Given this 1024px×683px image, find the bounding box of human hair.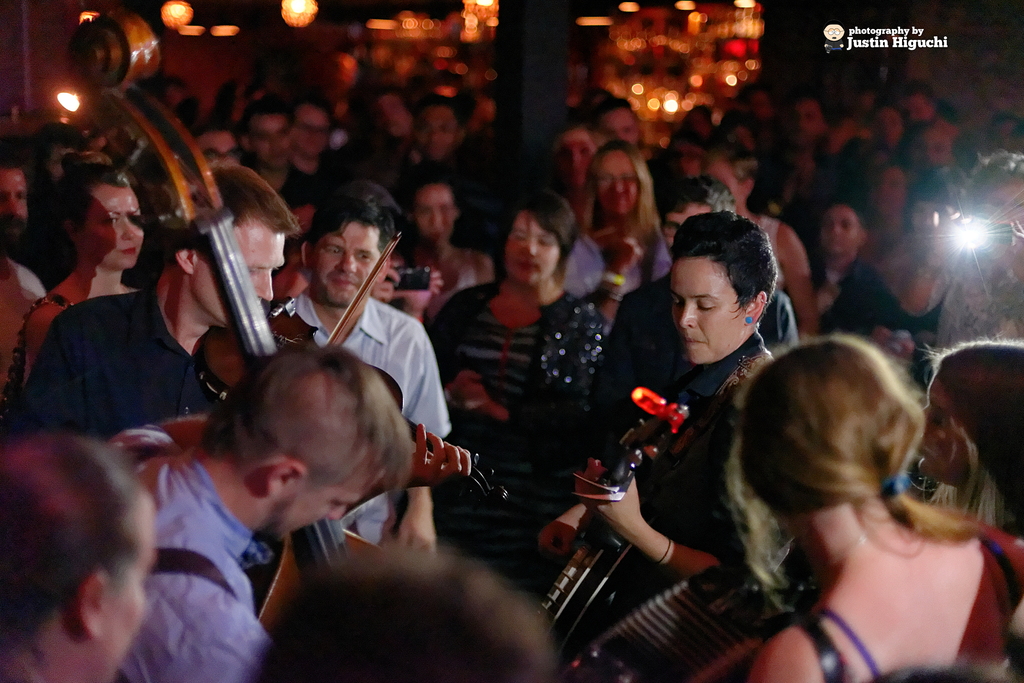
crop(200, 340, 420, 541).
